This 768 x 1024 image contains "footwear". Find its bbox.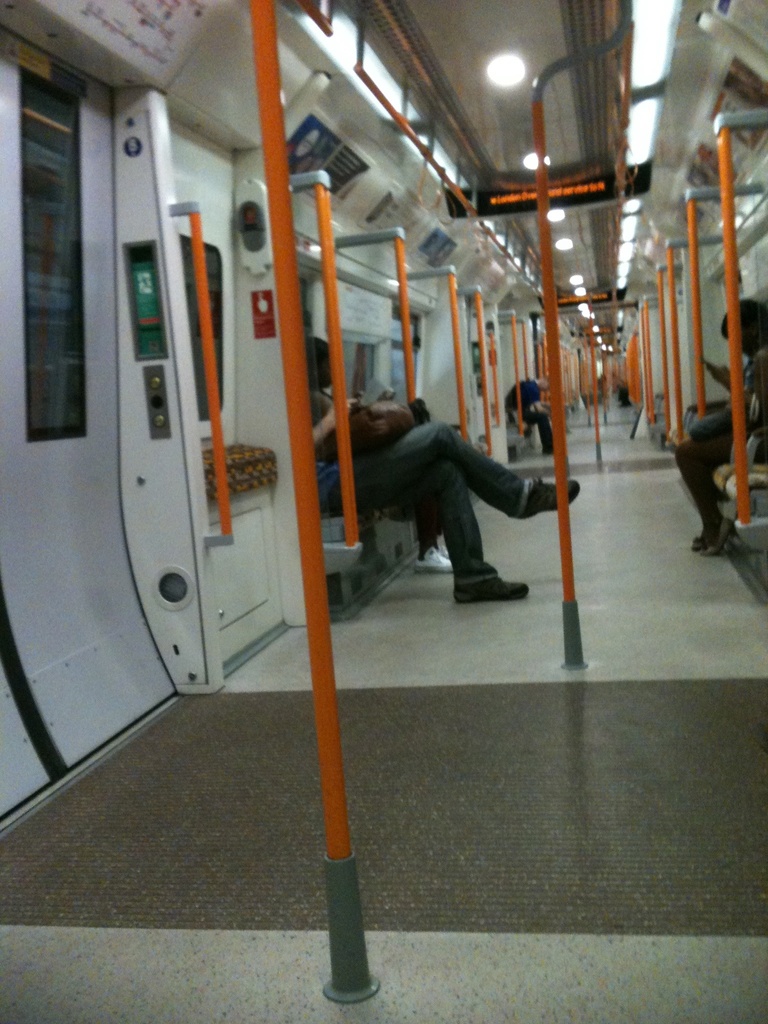
pyautogui.locateOnScreen(690, 520, 749, 564).
